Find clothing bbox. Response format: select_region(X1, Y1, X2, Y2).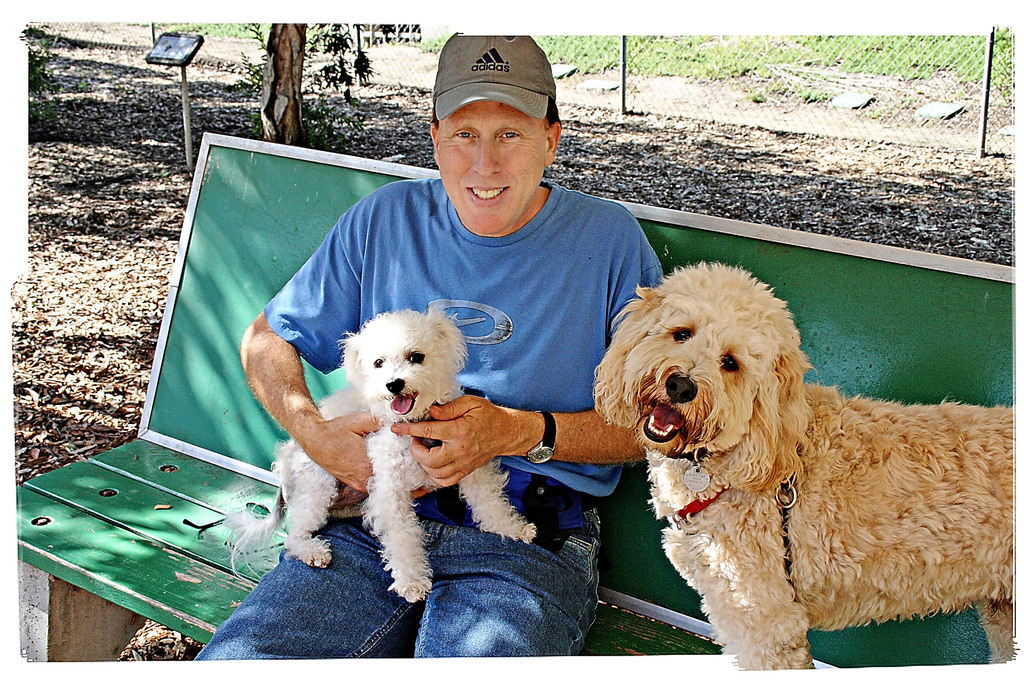
select_region(195, 179, 662, 659).
